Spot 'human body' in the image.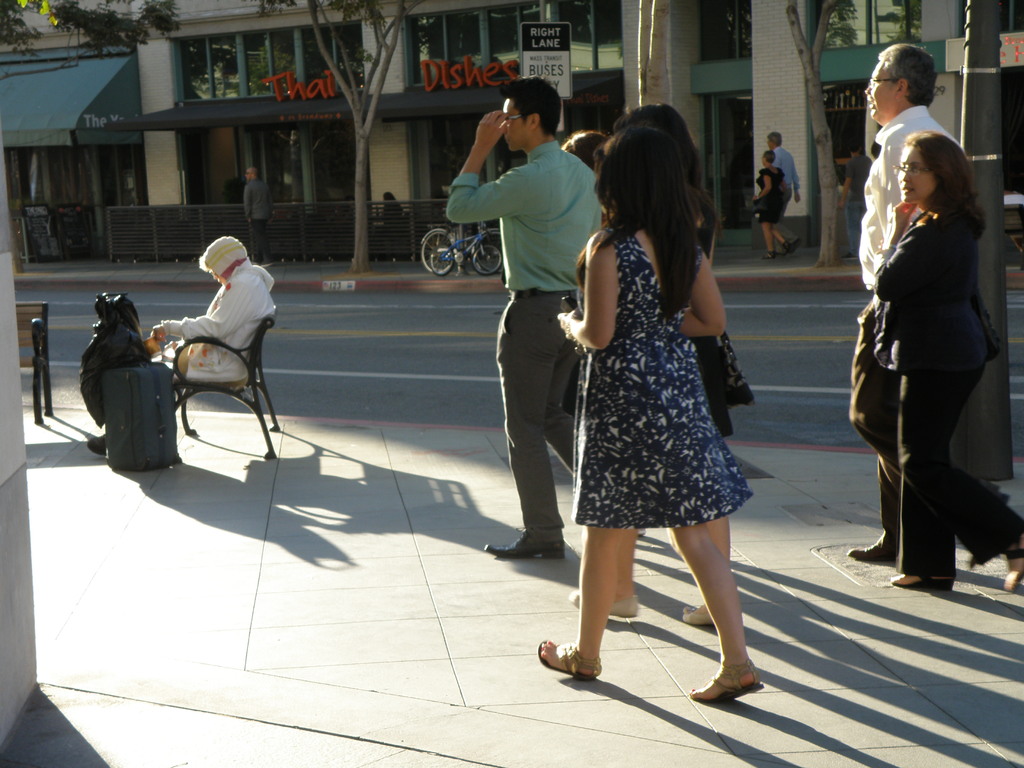
'human body' found at <region>155, 233, 276, 402</region>.
